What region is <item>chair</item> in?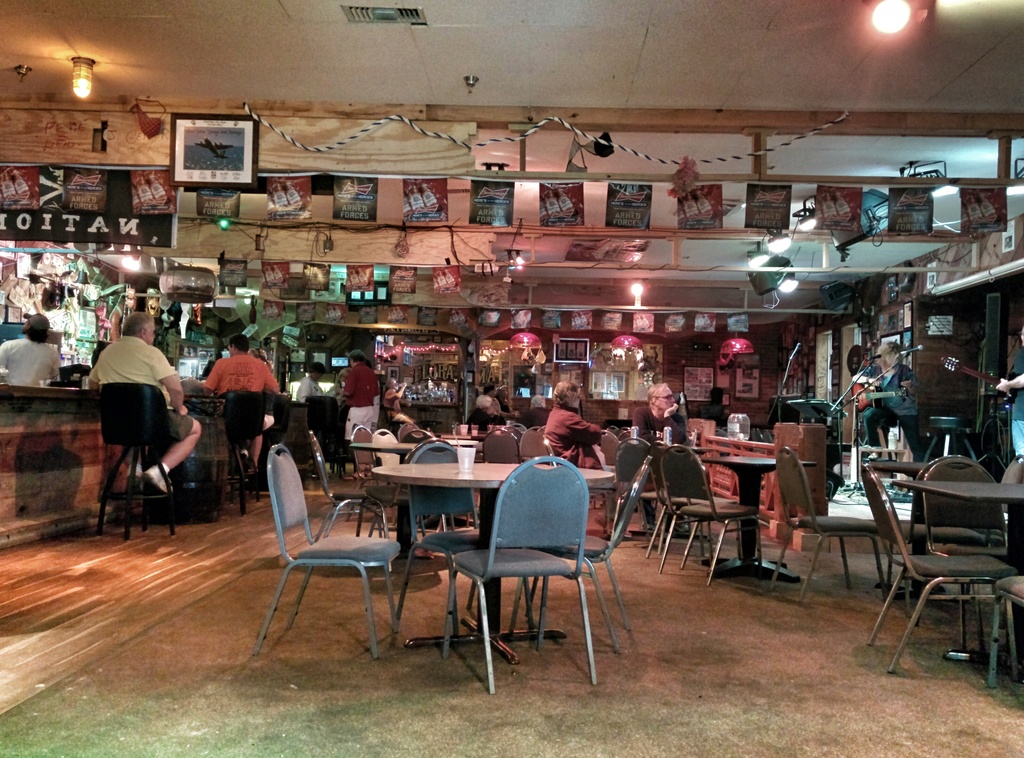
crop(988, 570, 1023, 685).
